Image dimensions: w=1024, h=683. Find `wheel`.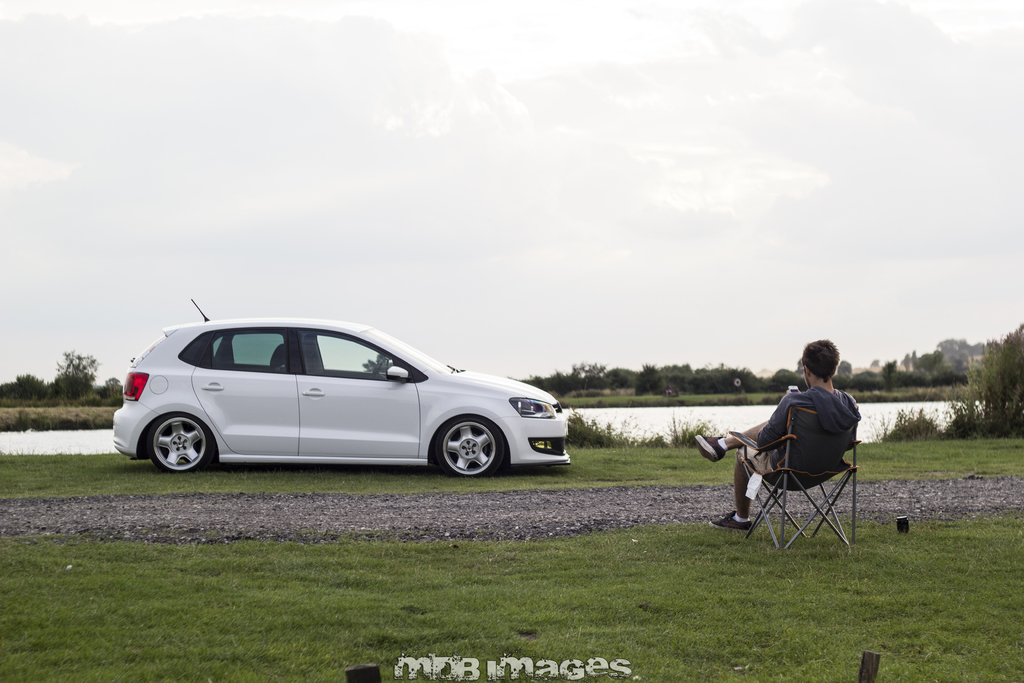
x1=422, y1=419, x2=503, y2=484.
